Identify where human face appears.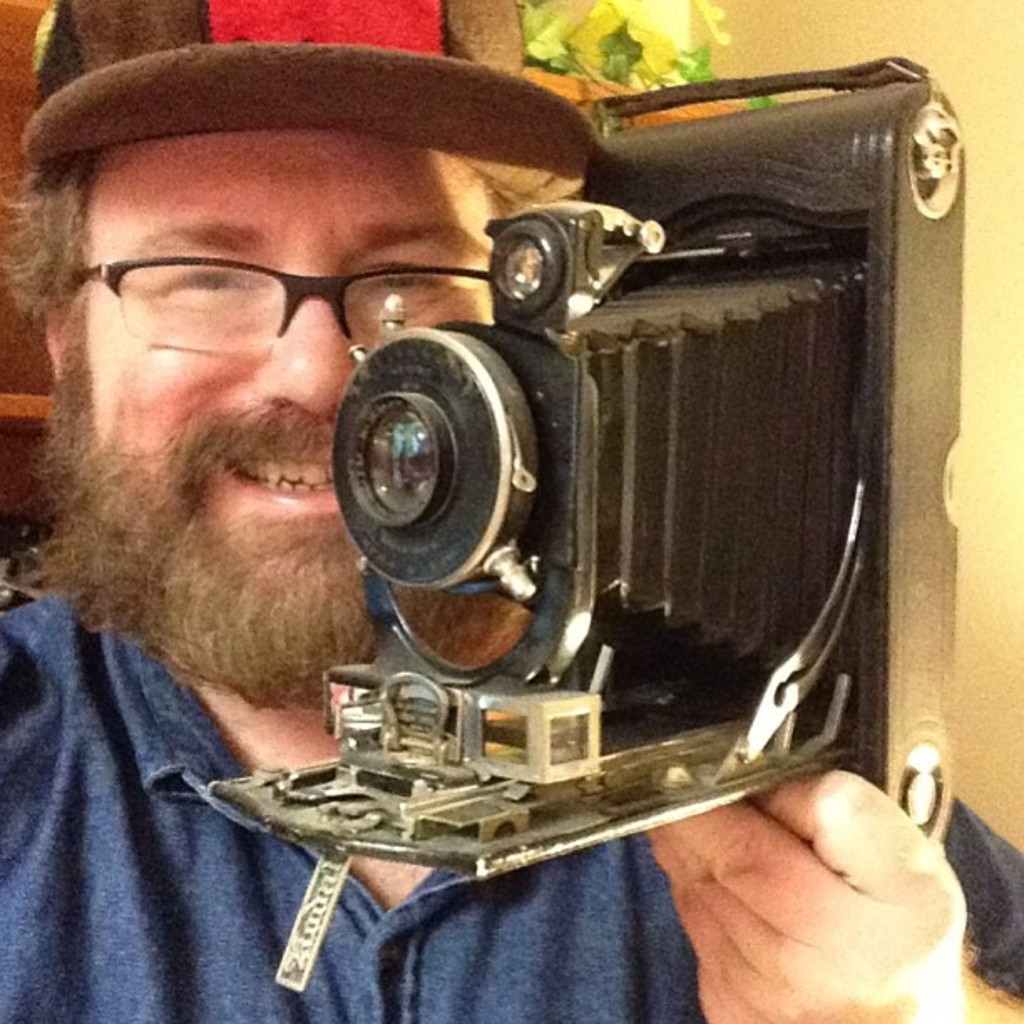
Appears at crop(72, 127, 514, 622).
